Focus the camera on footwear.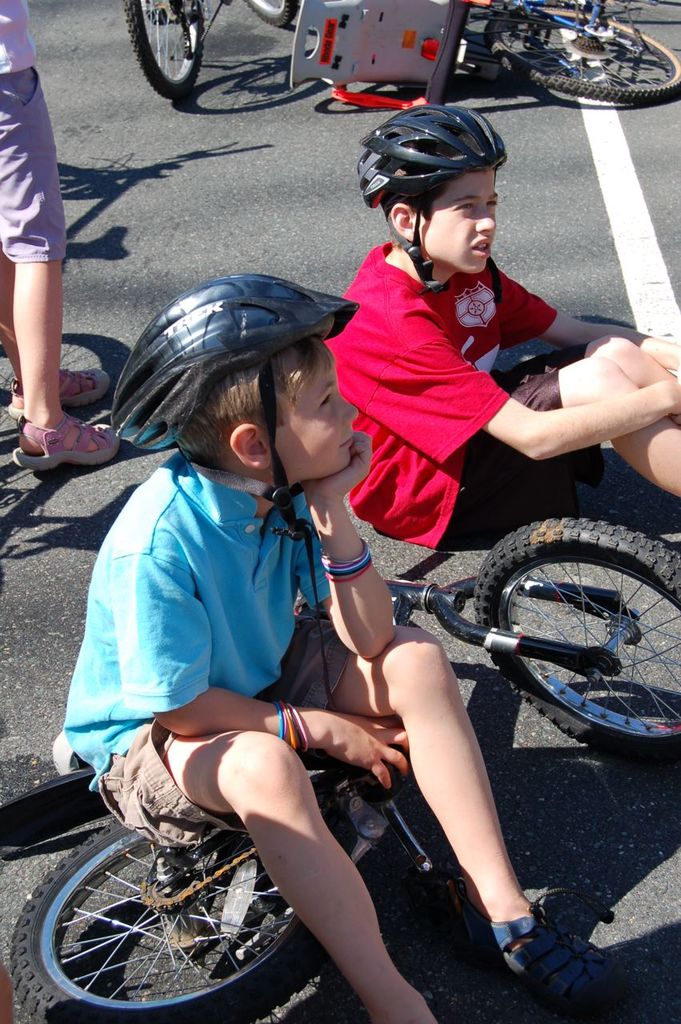
Focus region: locate(466, 896, 619, 1006).
